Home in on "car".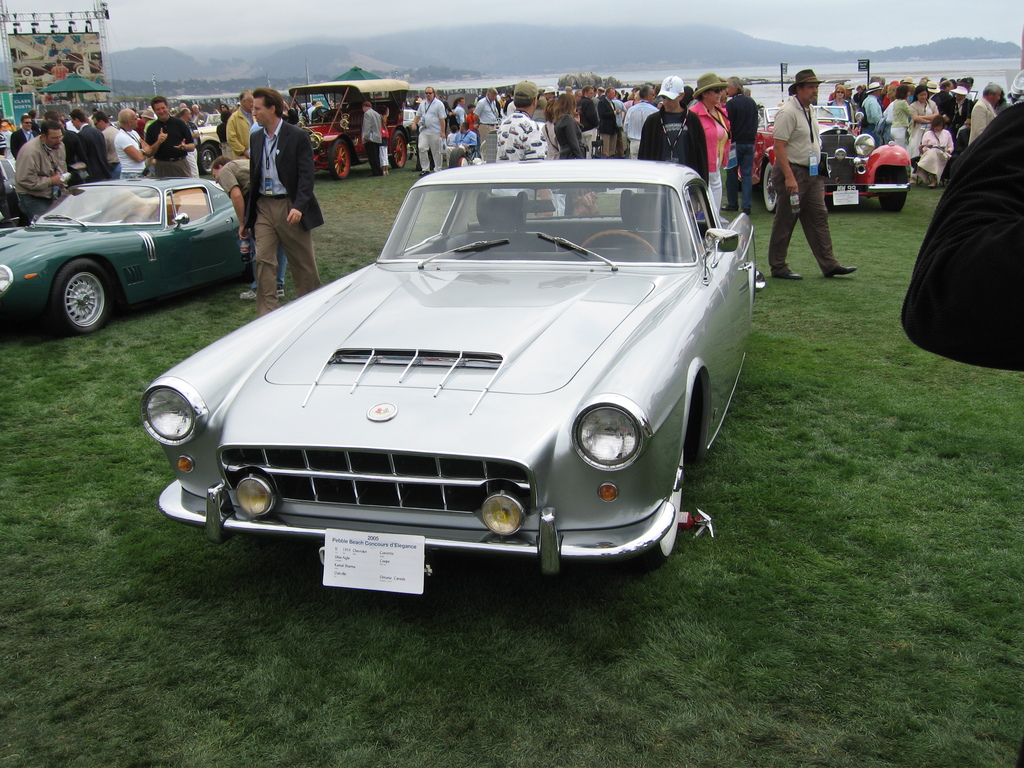
Homed in at (x1=138, y1=161, x2=760, y2=598).
